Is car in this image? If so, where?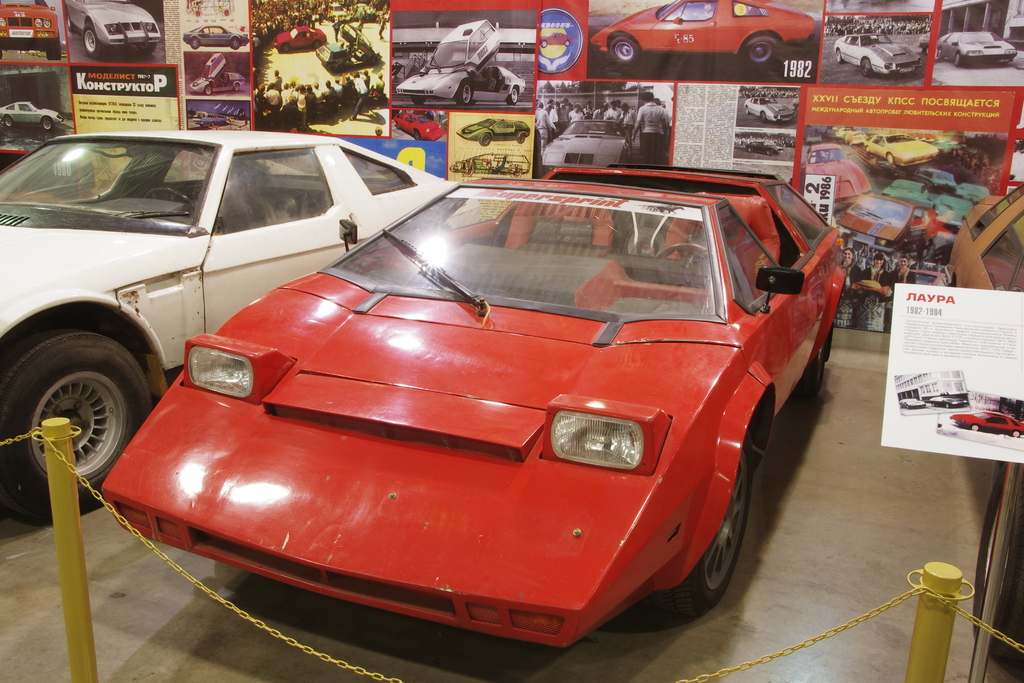
Yes, at <box>950,183,1023,661</box>.
